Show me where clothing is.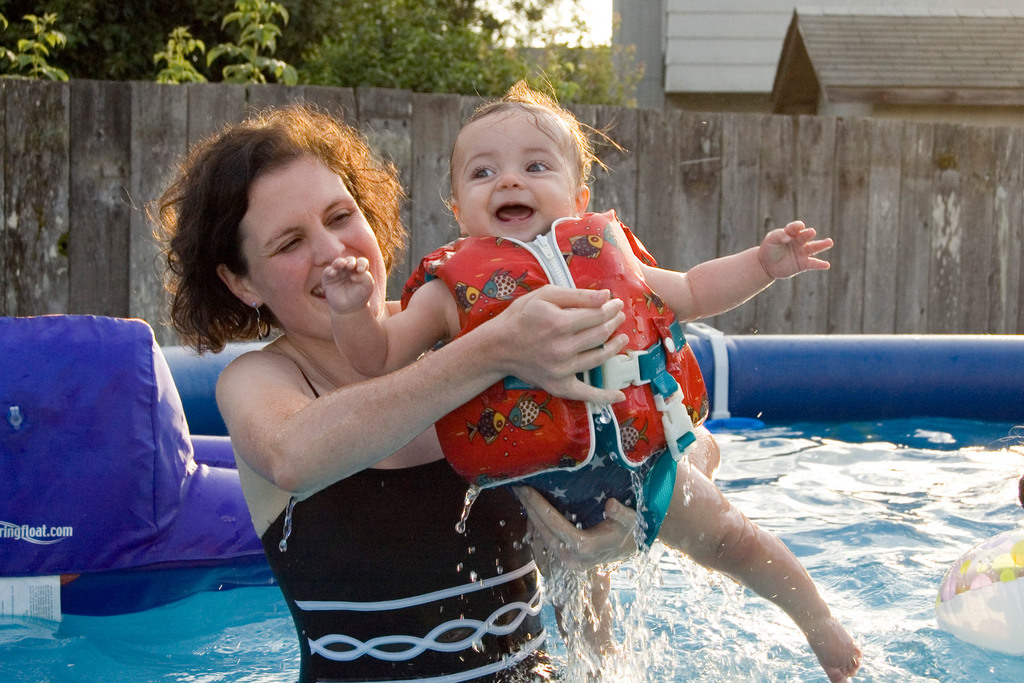
clothing is at left=398, top=206, right=714, bottom=533.
